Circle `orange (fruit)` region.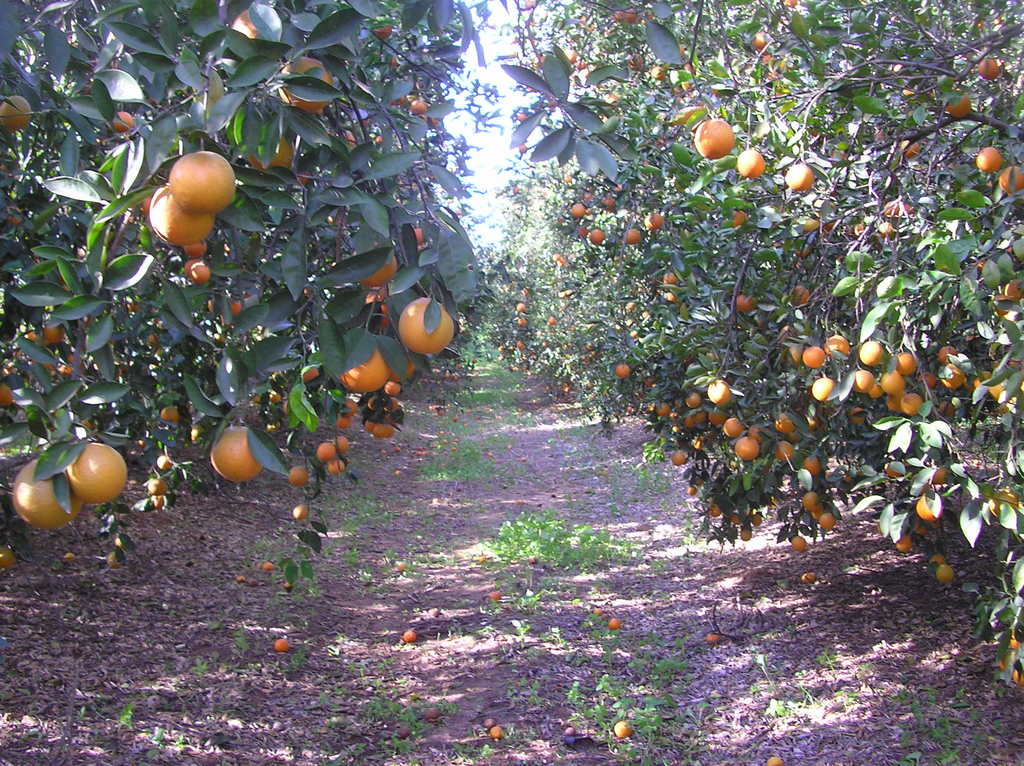
Region: rect(180, 254, 224, 282).
